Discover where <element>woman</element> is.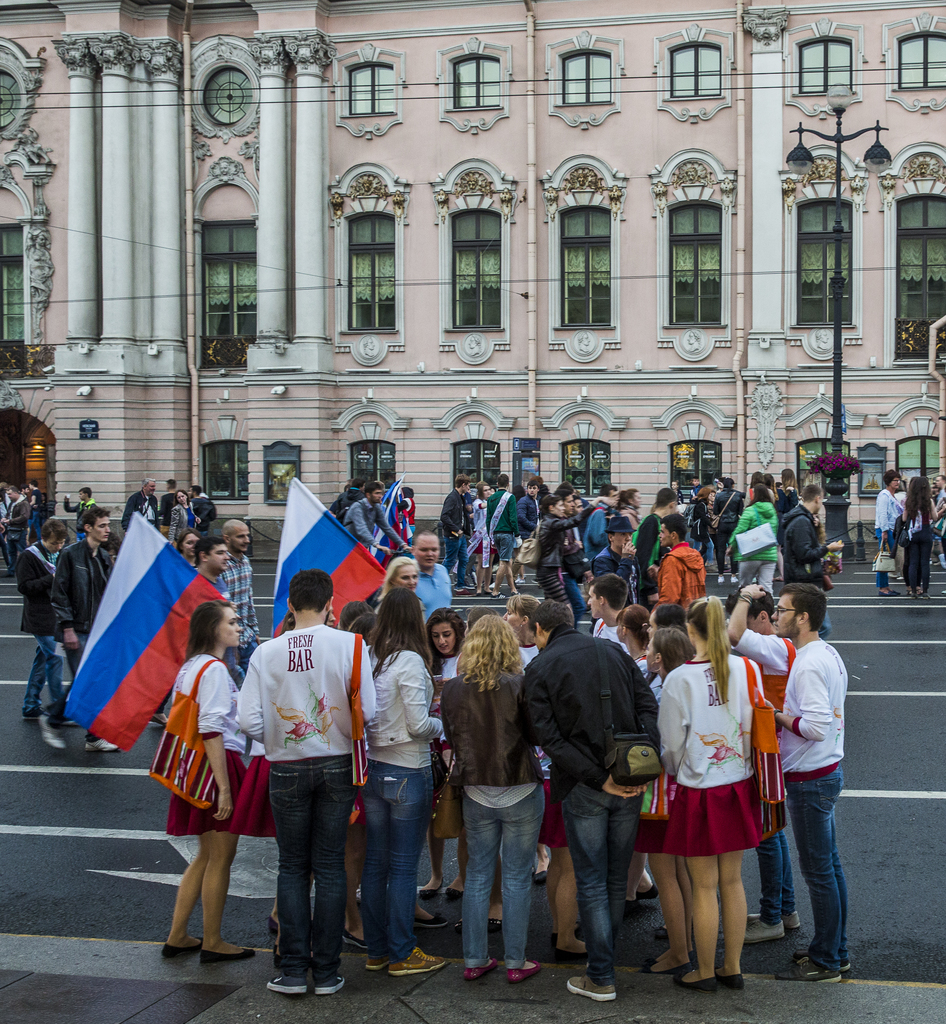
Discovered at select_region(642, 626, 701, 974).
